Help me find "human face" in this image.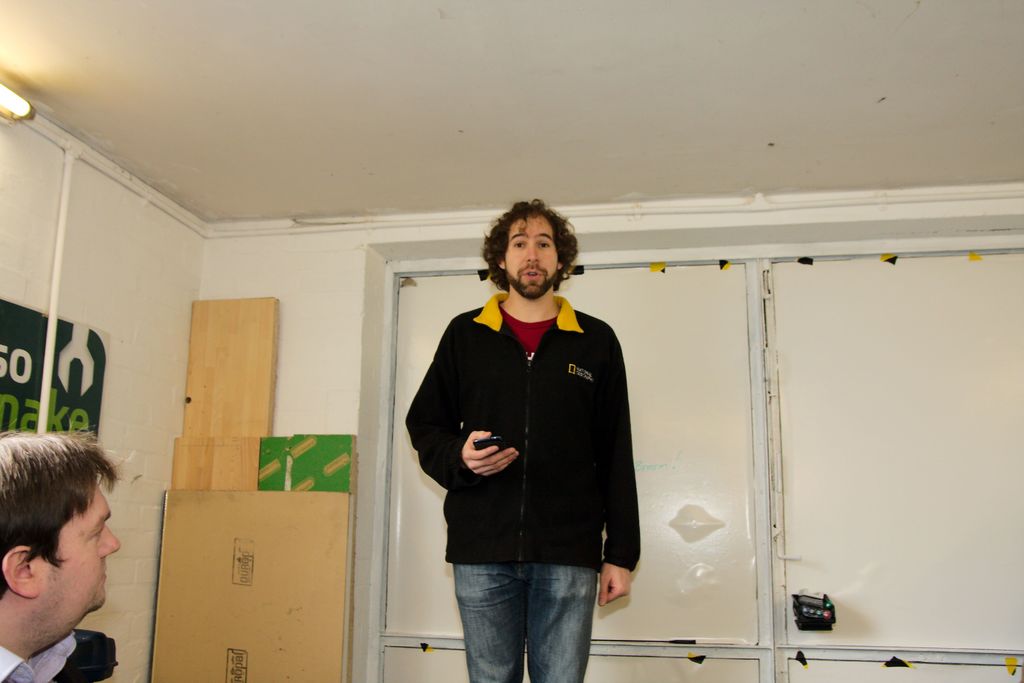
Found it: [39,477,124,611].
